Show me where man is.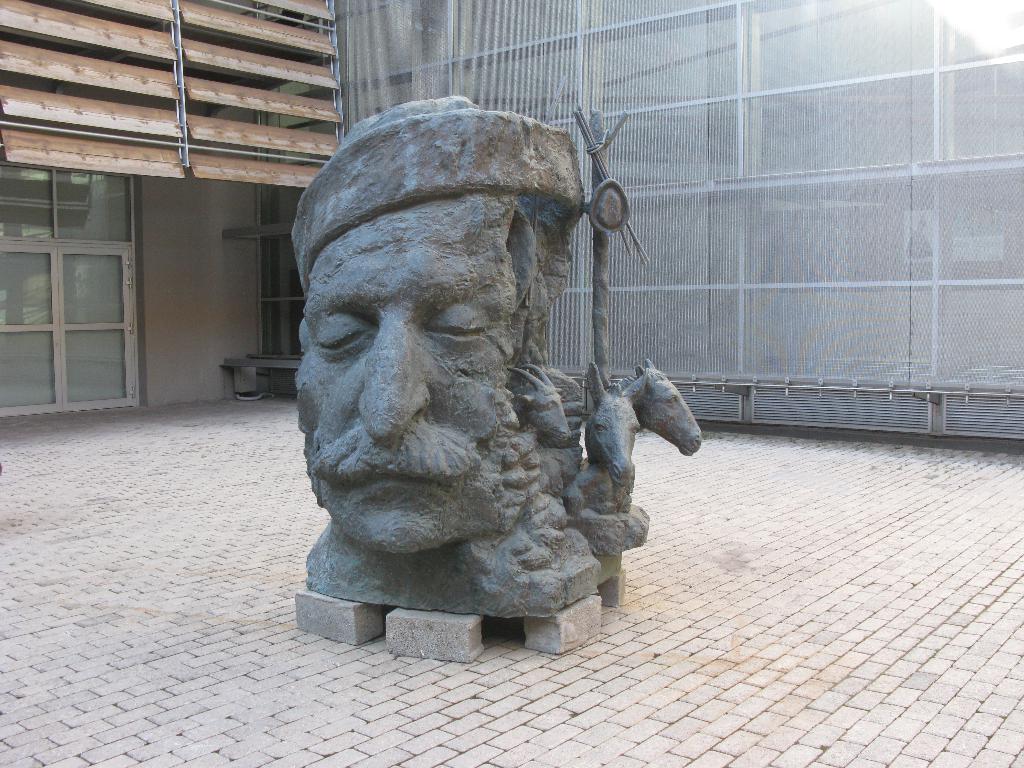
man is at bbox(289, 103, 647, 643).
